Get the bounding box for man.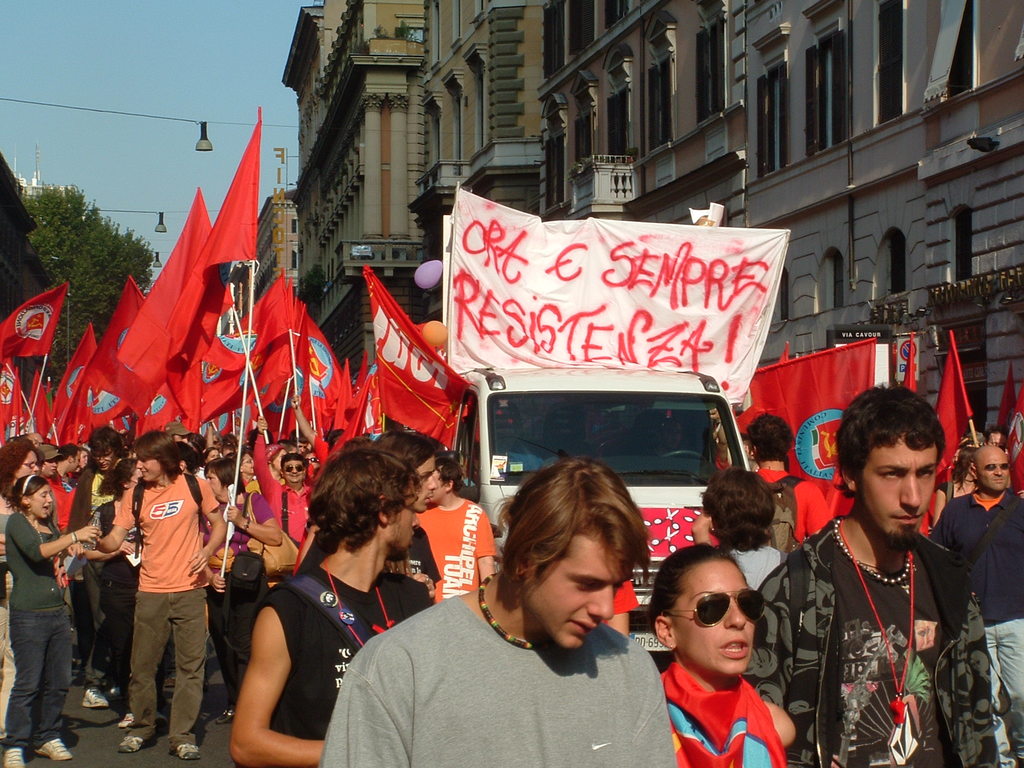
320, 452, 678, 767.
